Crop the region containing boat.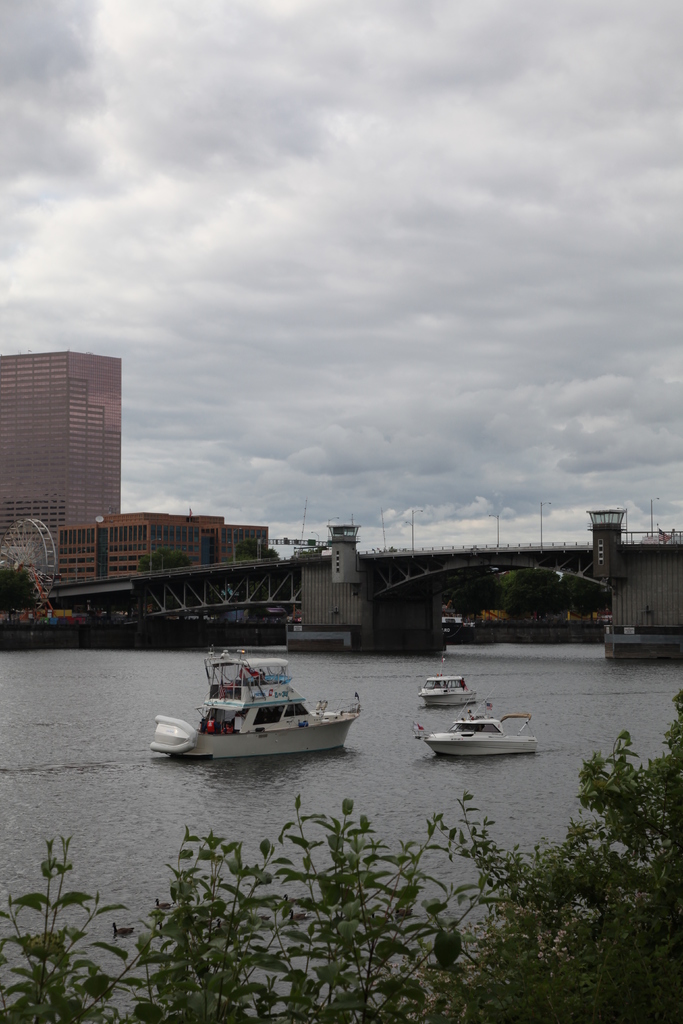
Crop region: <bbox>149, 655, 372, 771</bbox>.
